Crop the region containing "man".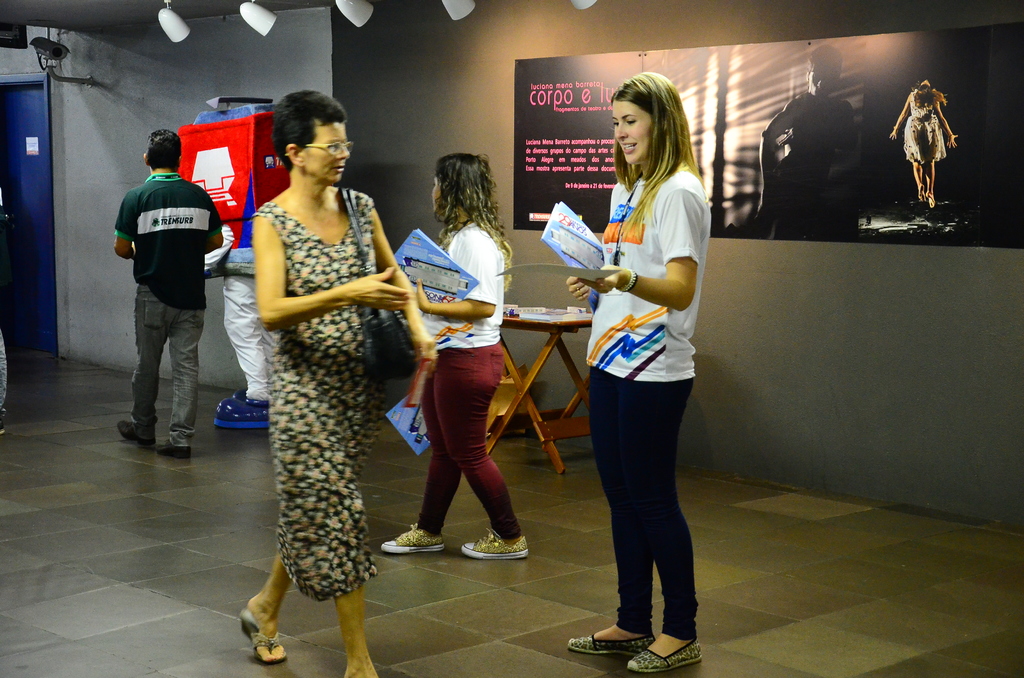
Crop region: {"x1": 105, "y1": 141, "x2": 215, "y2": 451}.
